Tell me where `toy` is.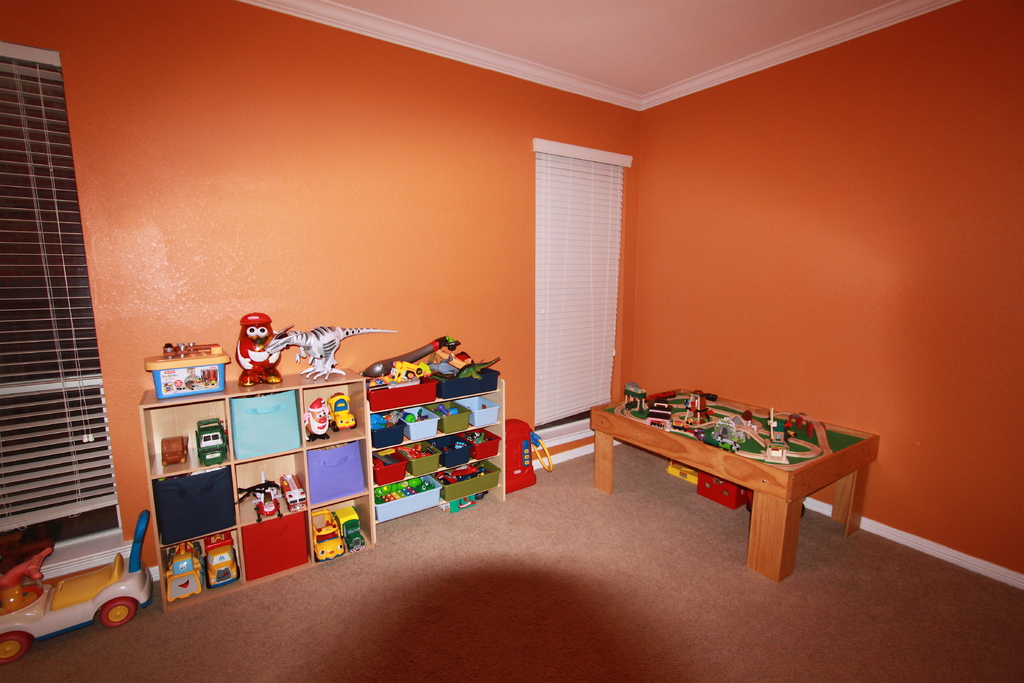
`toy` is at bbox=(372, 424, 501, 472).
